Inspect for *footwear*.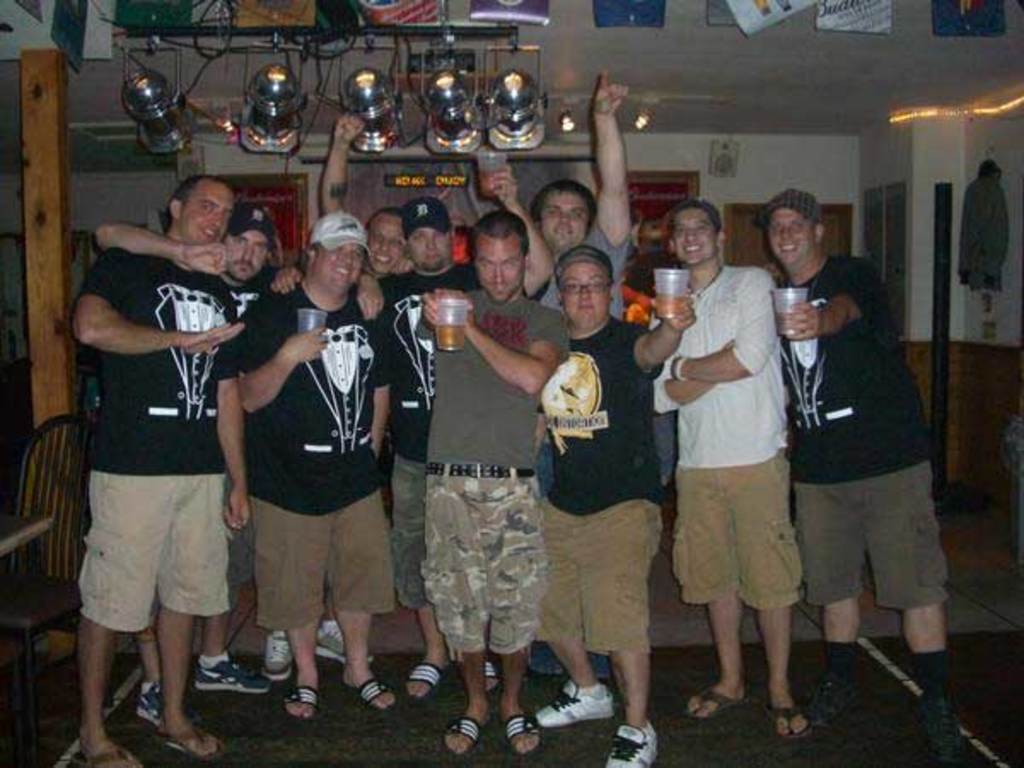
Inspection: bbox=(923, 701, 961, 766).
